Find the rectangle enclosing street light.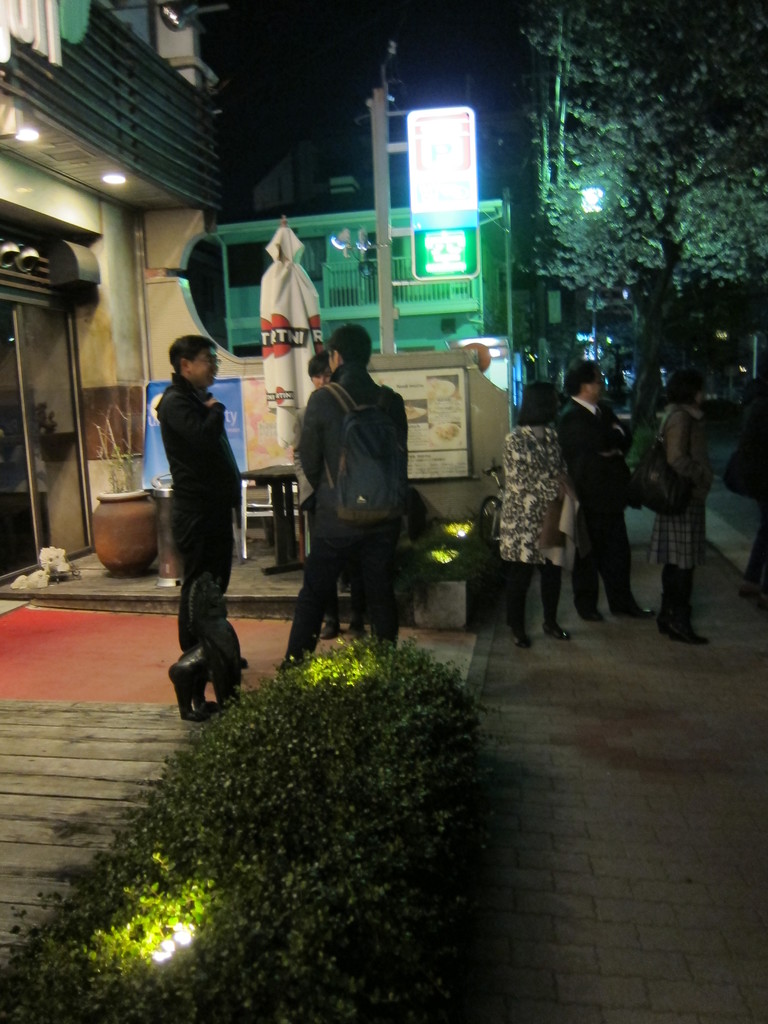
crop(577, 182, 604, 365).
